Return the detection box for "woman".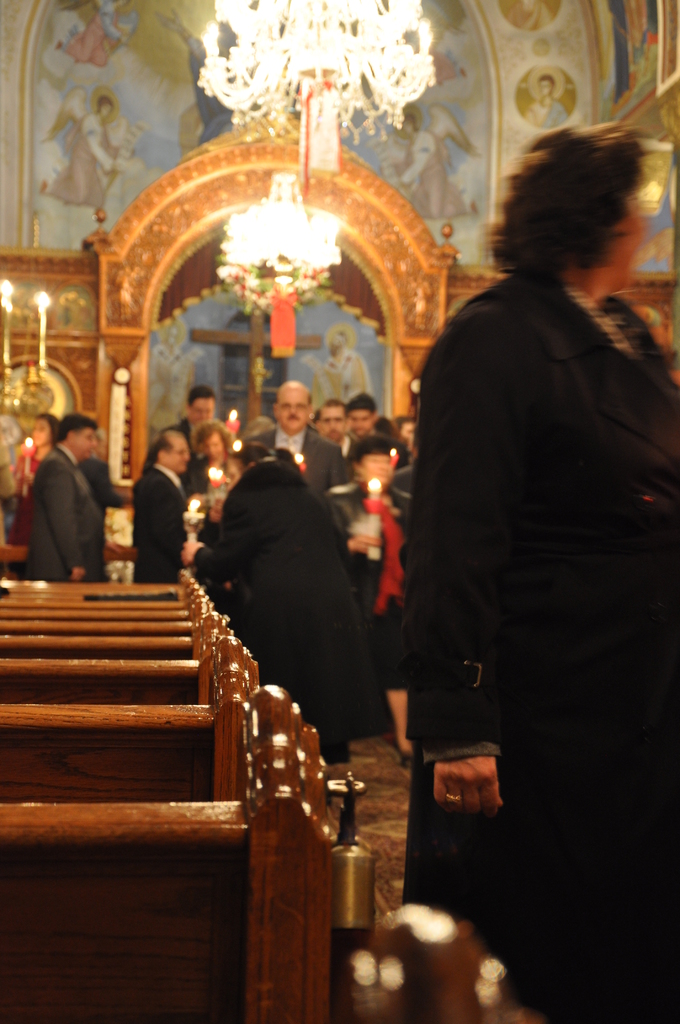
x1=370, y1=83, x2=647, y2=1023.
